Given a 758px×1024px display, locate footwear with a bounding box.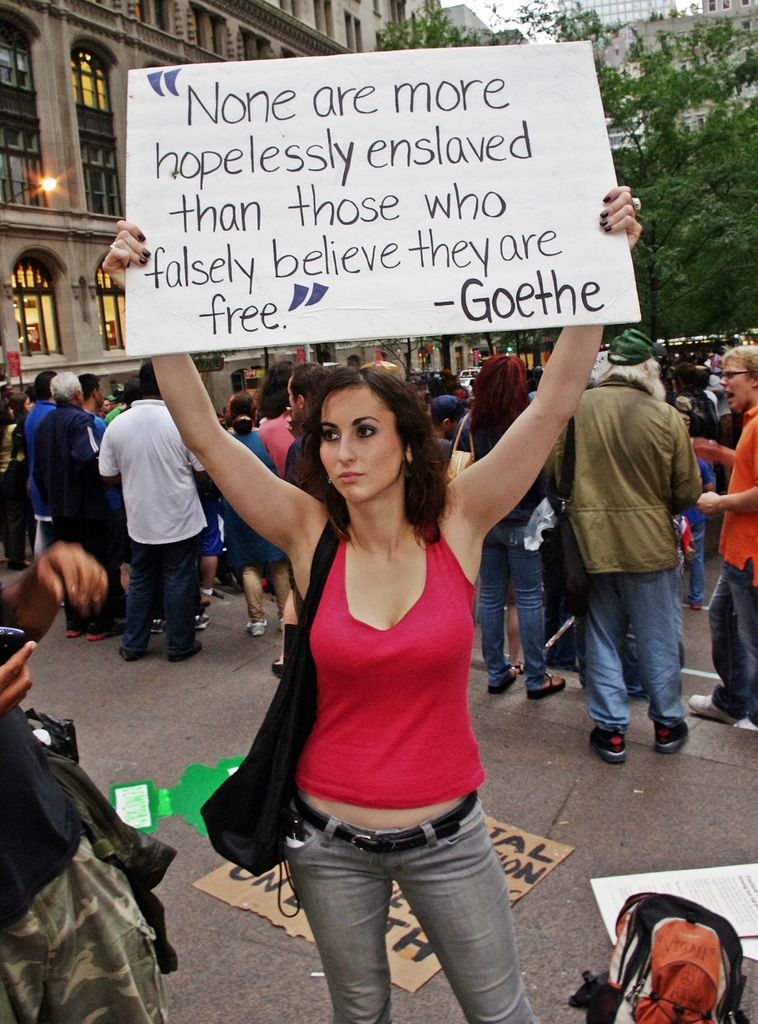
Located: x1=652 y1=719 x2=689 y2=753.
